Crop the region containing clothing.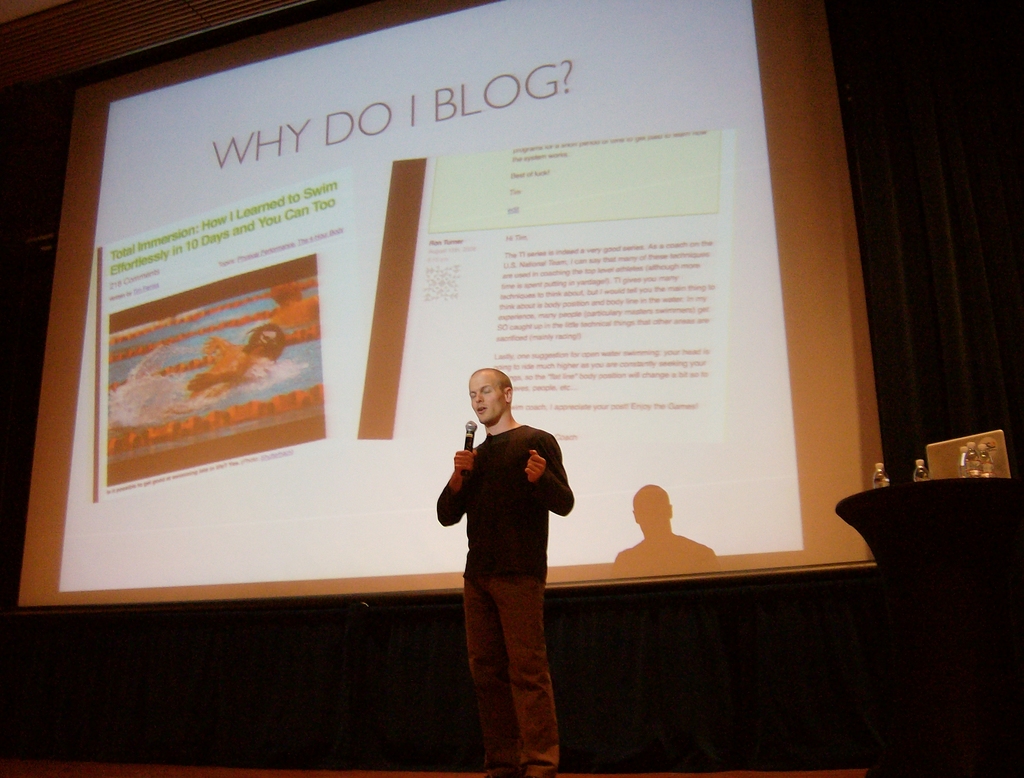
Crop region: (left=442, top=393, right=577, bottom=714).
